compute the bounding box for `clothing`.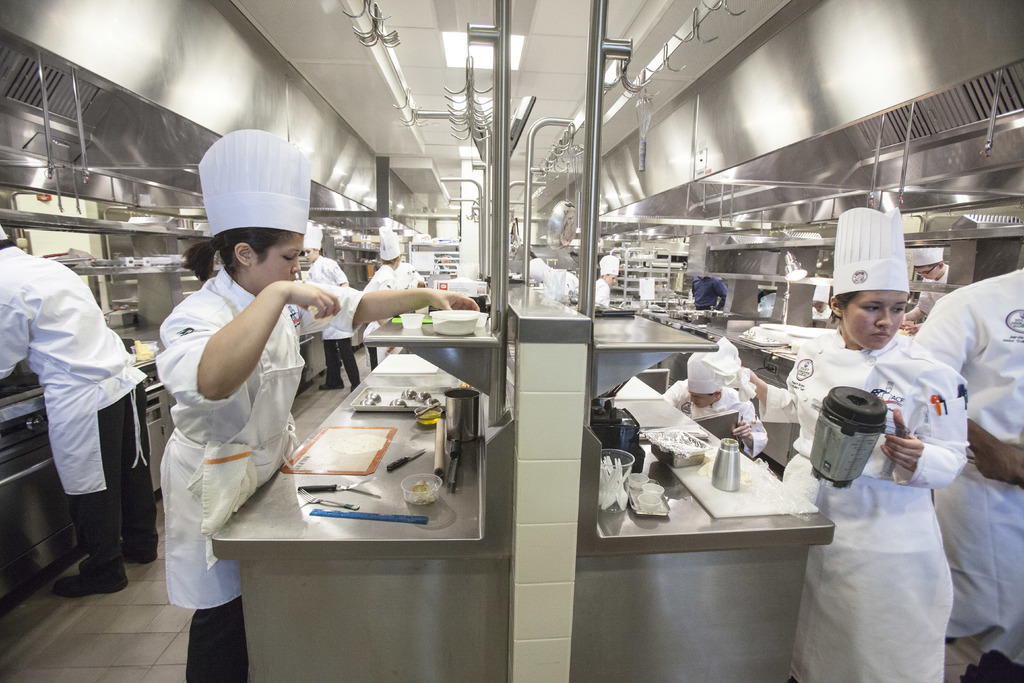
detection(916, 263, 949, 319).
